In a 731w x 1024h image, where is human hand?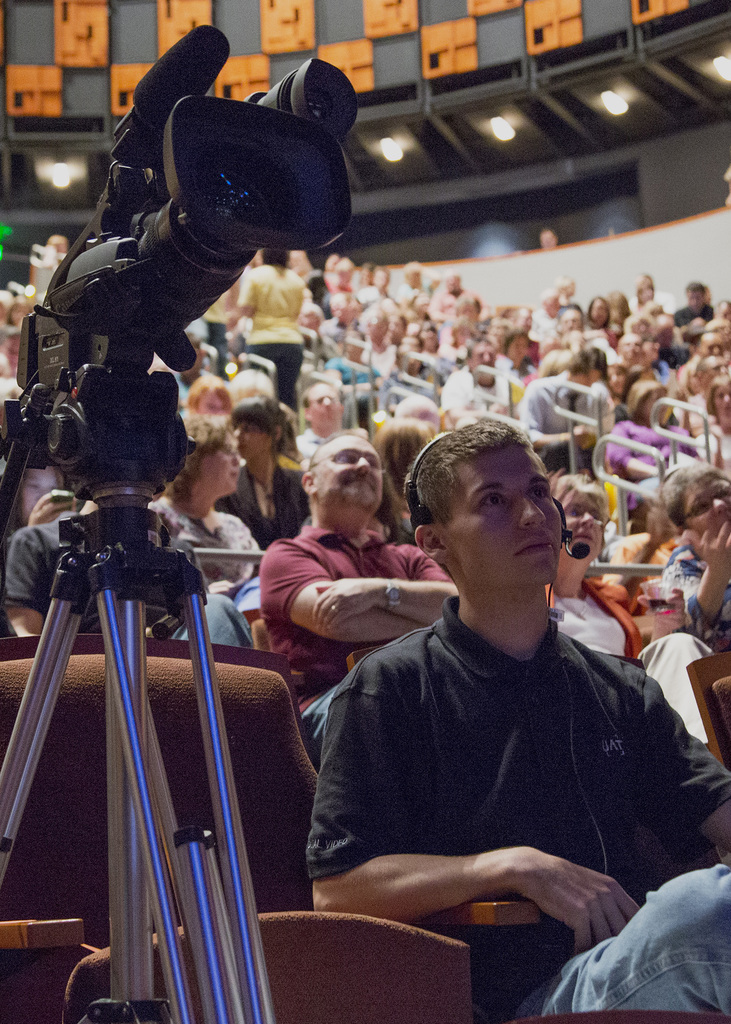
bbox=(573, 422, 599, 452).
